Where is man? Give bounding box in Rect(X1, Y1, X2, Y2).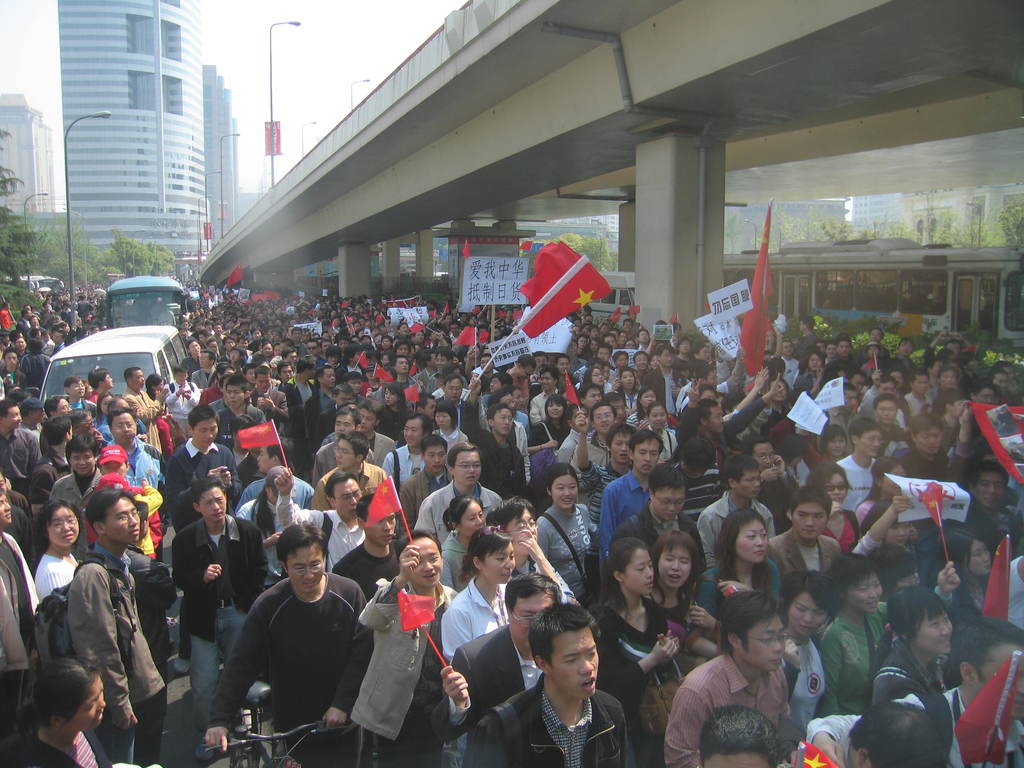
Rect(214, 524, 369, 759).
